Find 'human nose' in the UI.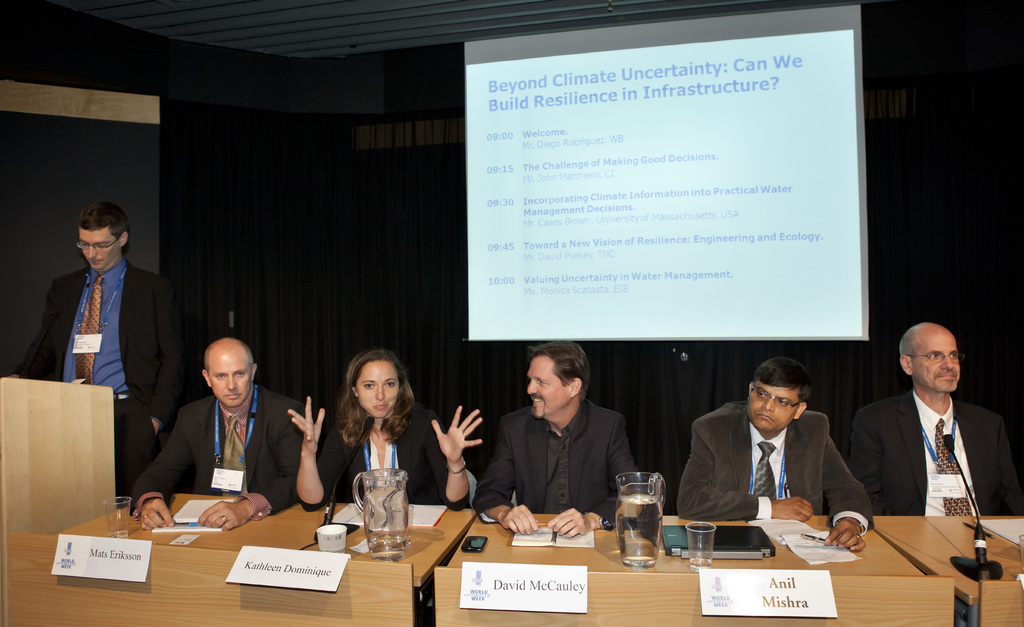
UI element at Rect(88, 245, 99, 263).
